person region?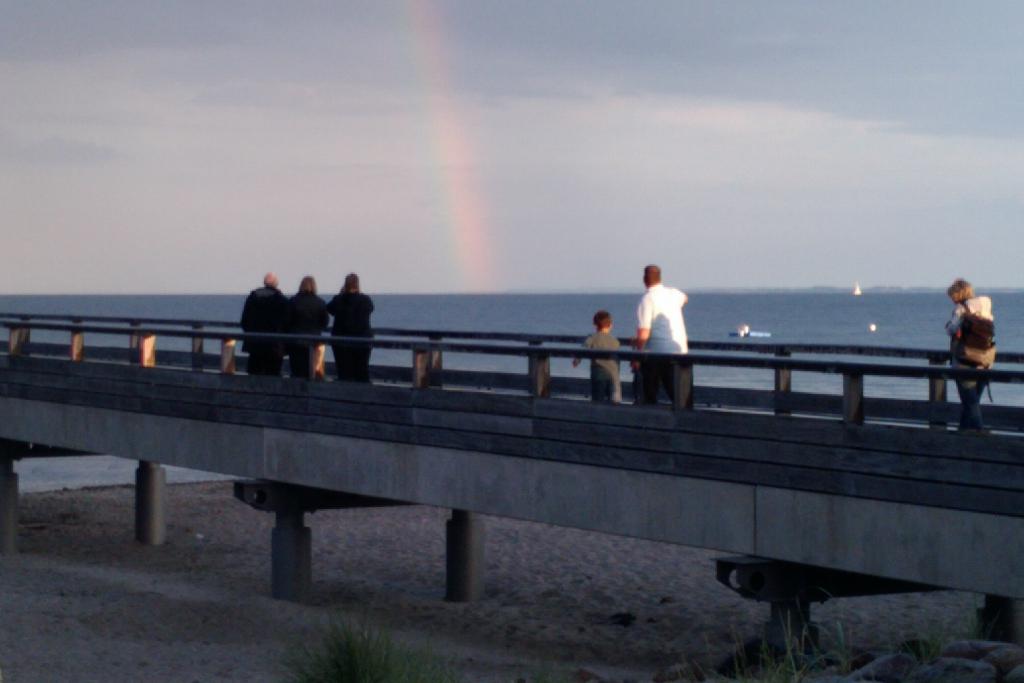
(326,270,373,385)
